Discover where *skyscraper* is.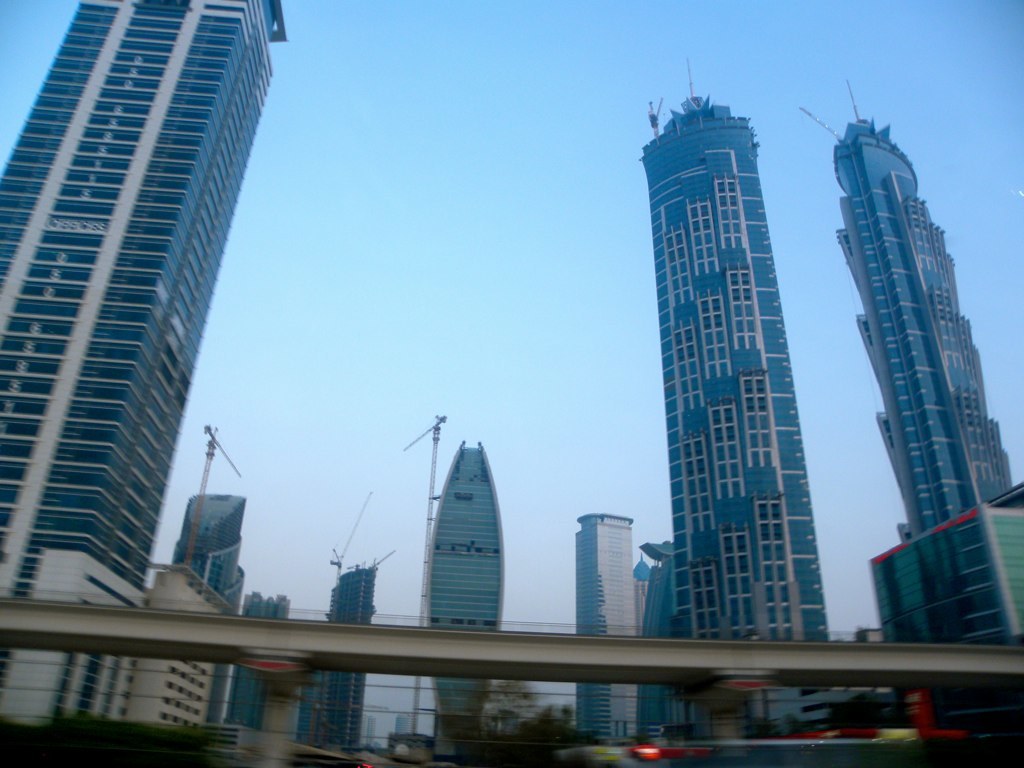
Discovered at 317, 562, 375, 756.
